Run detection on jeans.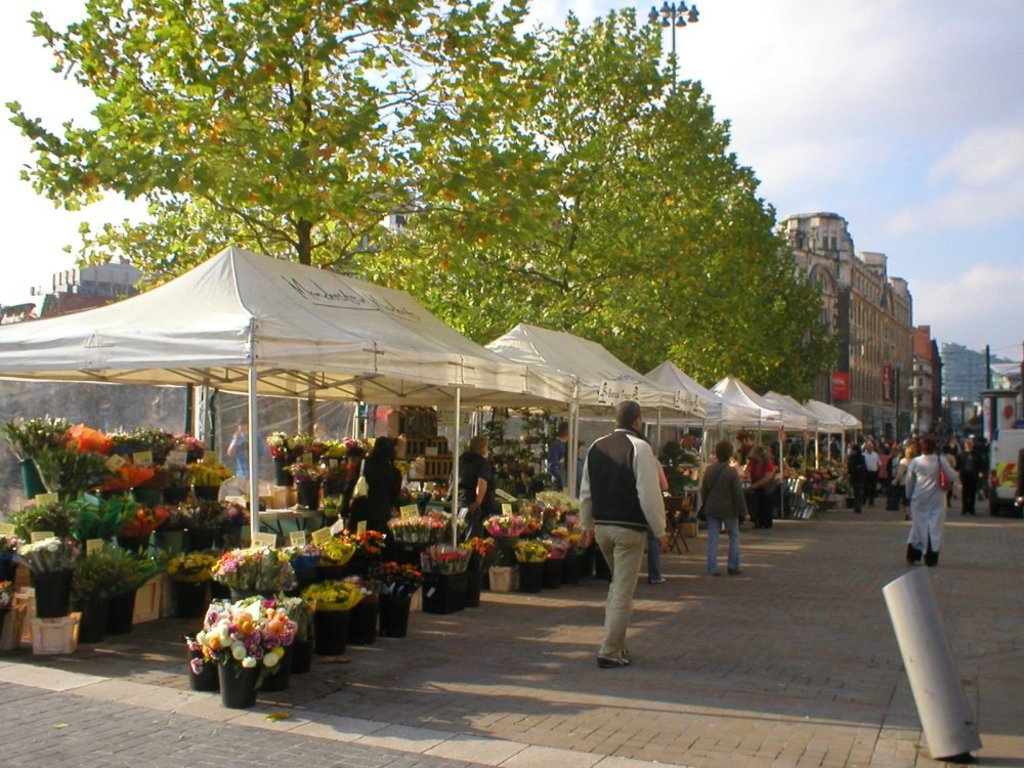
Result: Rect(710, 521, 740, 571).
